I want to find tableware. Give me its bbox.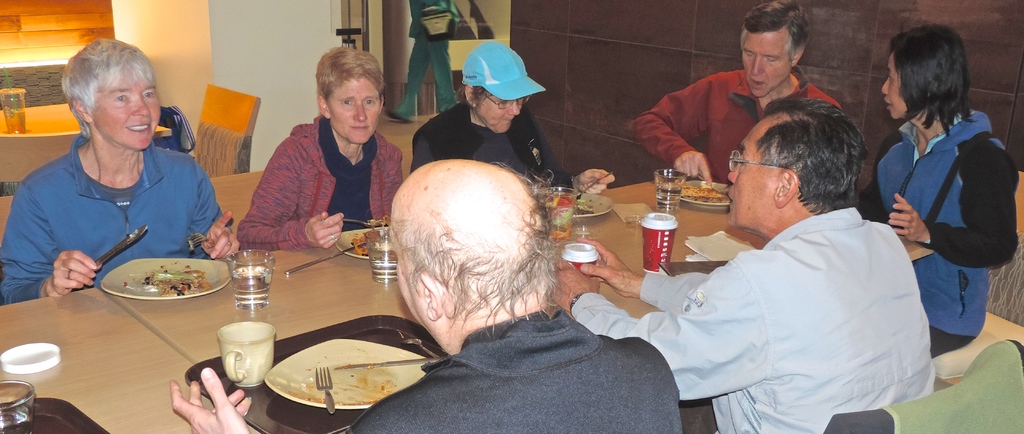
detection(0, 339, 65, 375).
